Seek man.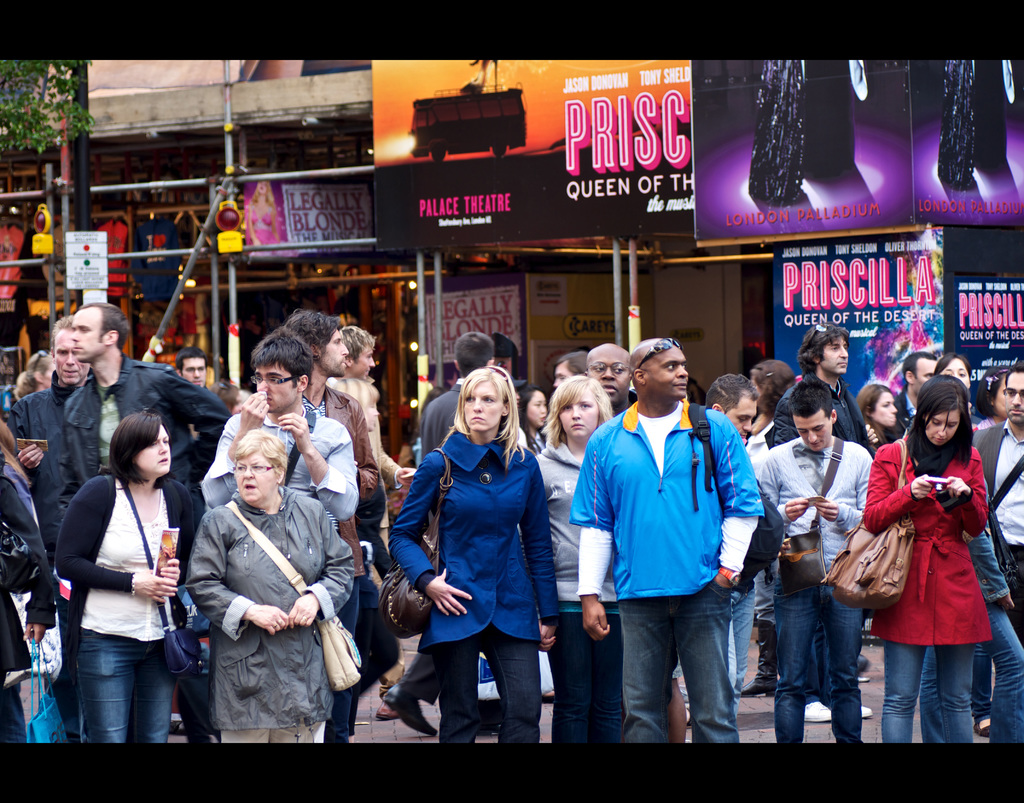
l=416, t=331, r=504, b=456.
